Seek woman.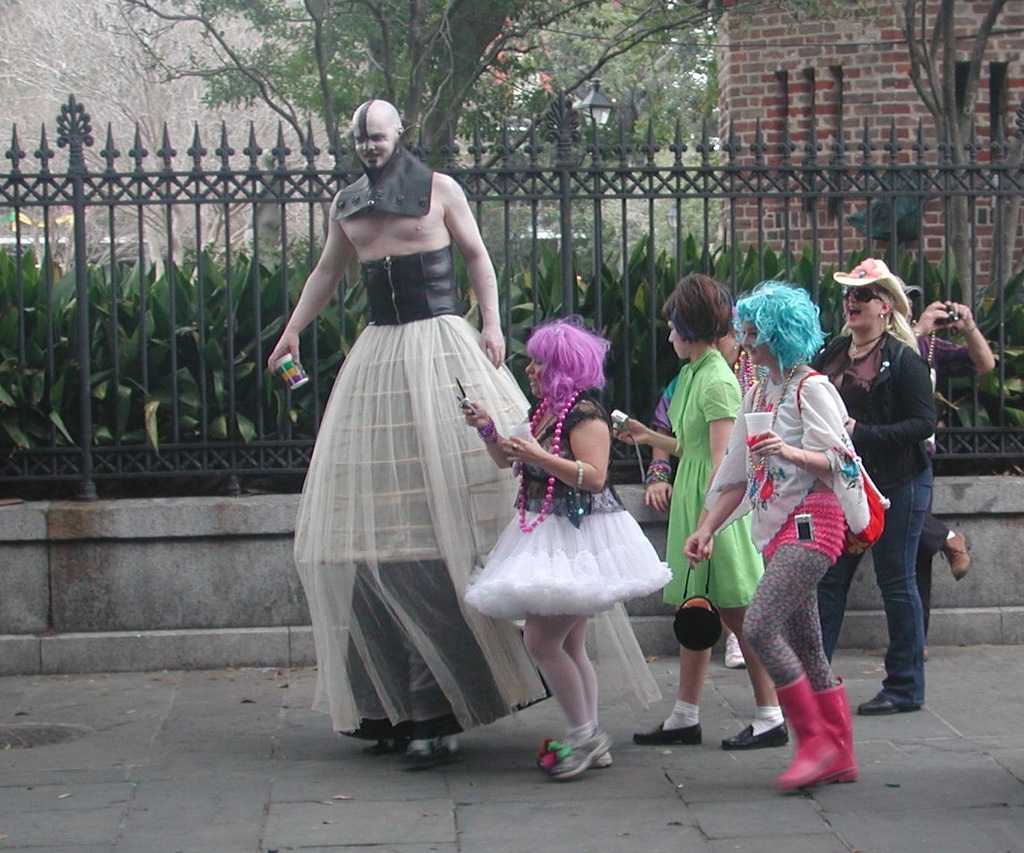
477:293:659:752.
